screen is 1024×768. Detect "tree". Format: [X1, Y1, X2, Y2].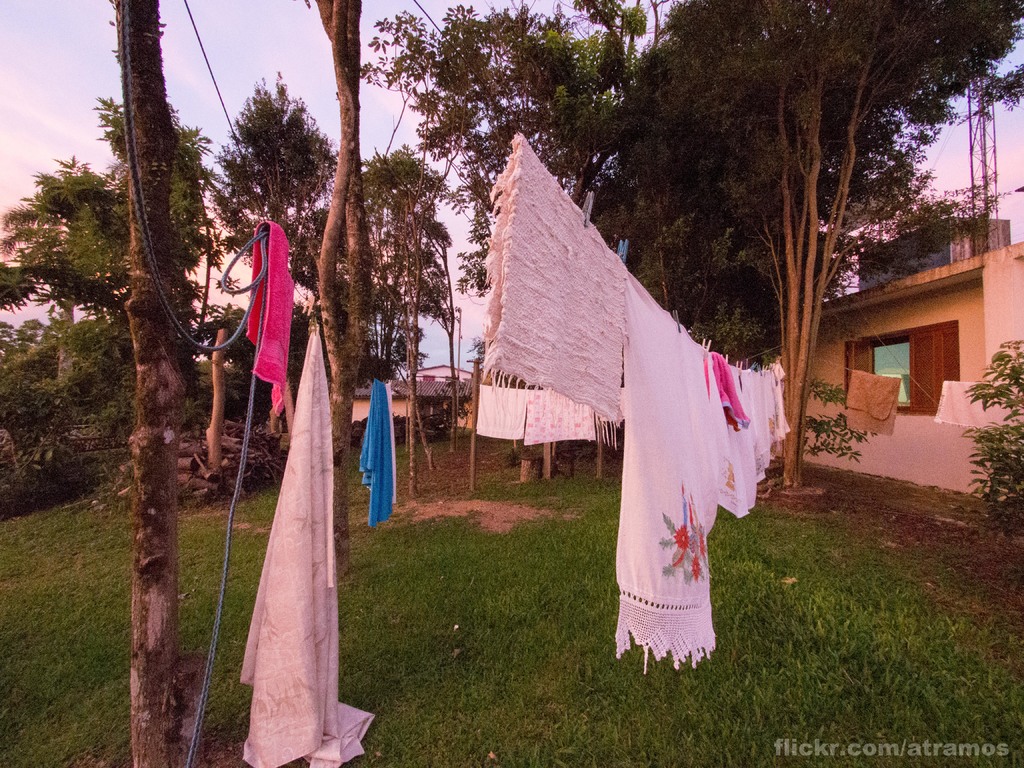
[116, 0, 207, 767].
